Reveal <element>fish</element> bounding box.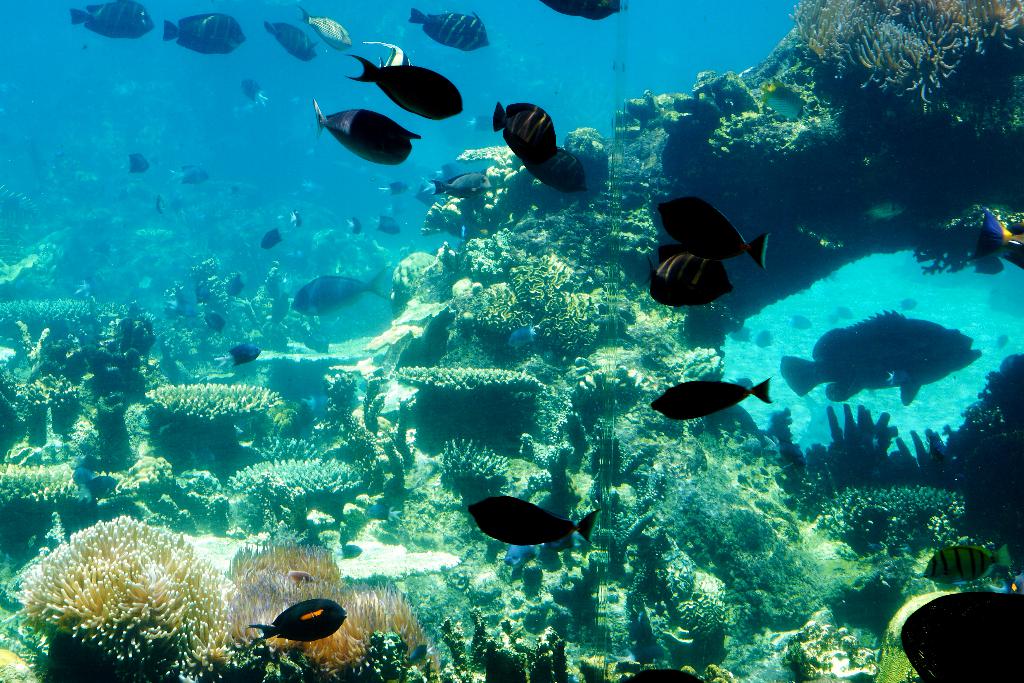
Revealed: [266, 291, 285, 327].
